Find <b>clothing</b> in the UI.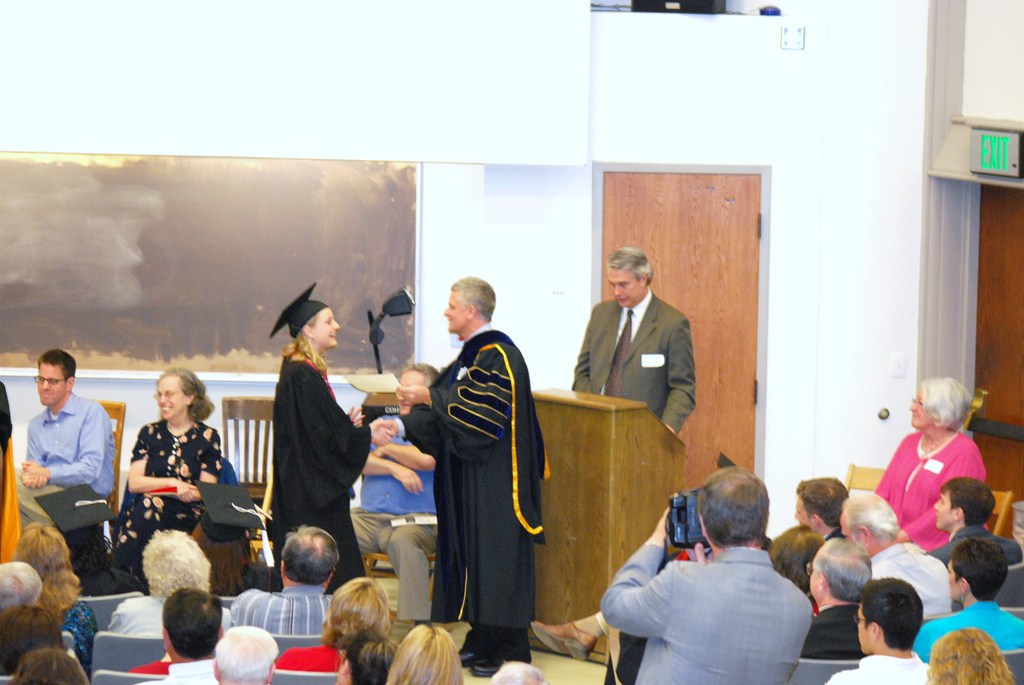
UI element at Rect(107, 608, 252, 640).
